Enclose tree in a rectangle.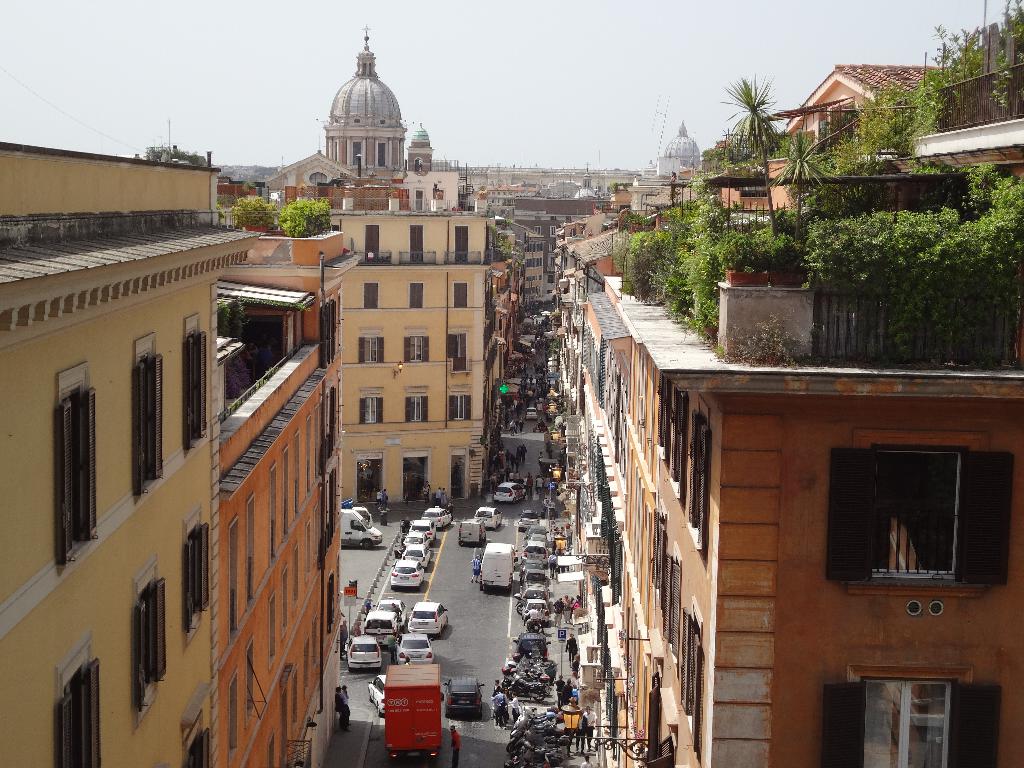
721,74,784,236.
